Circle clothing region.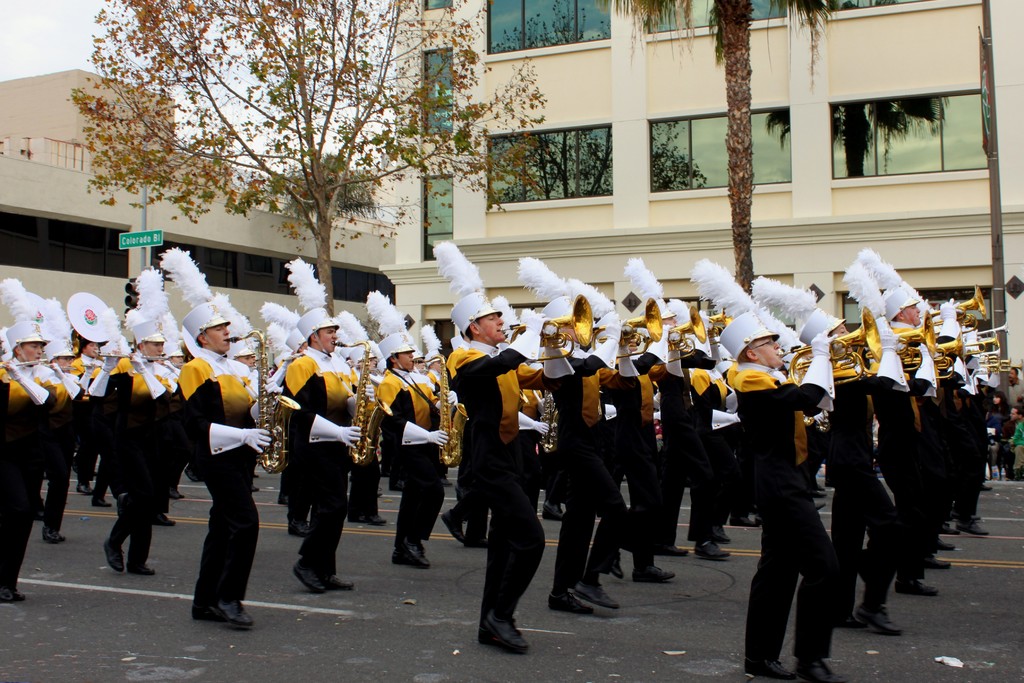
Region: (x1=521, y1=258, x2=616, y2=324).
